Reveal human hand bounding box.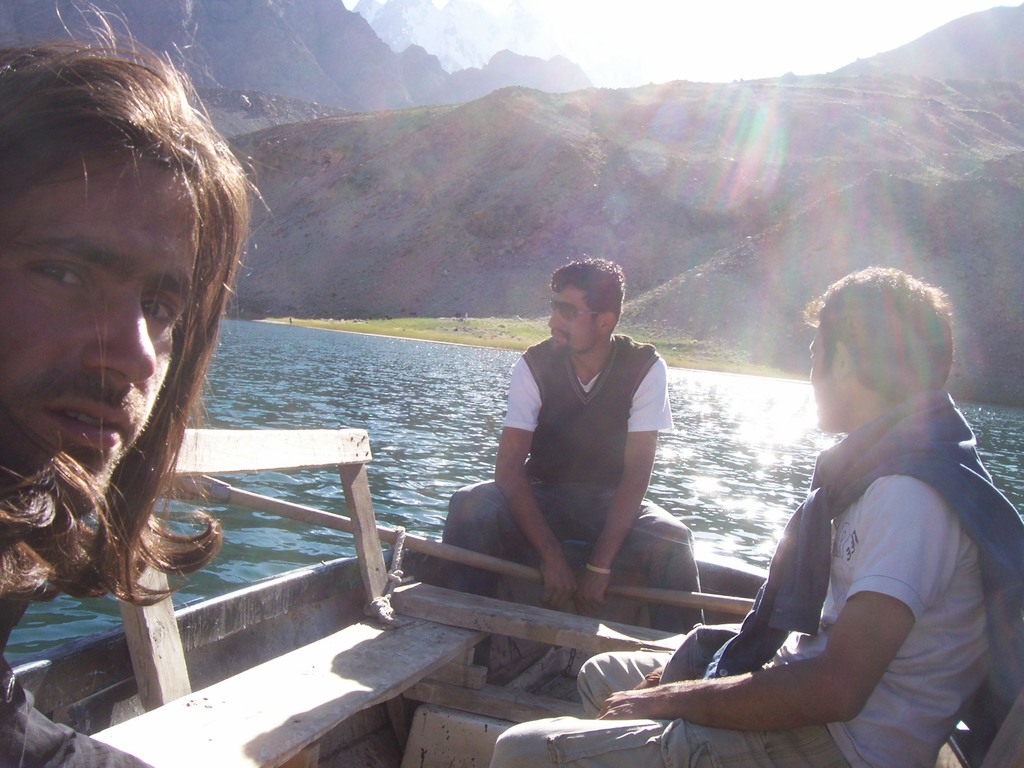
Revealed: <bbox>636, 677, 659, 691</bbox>.
